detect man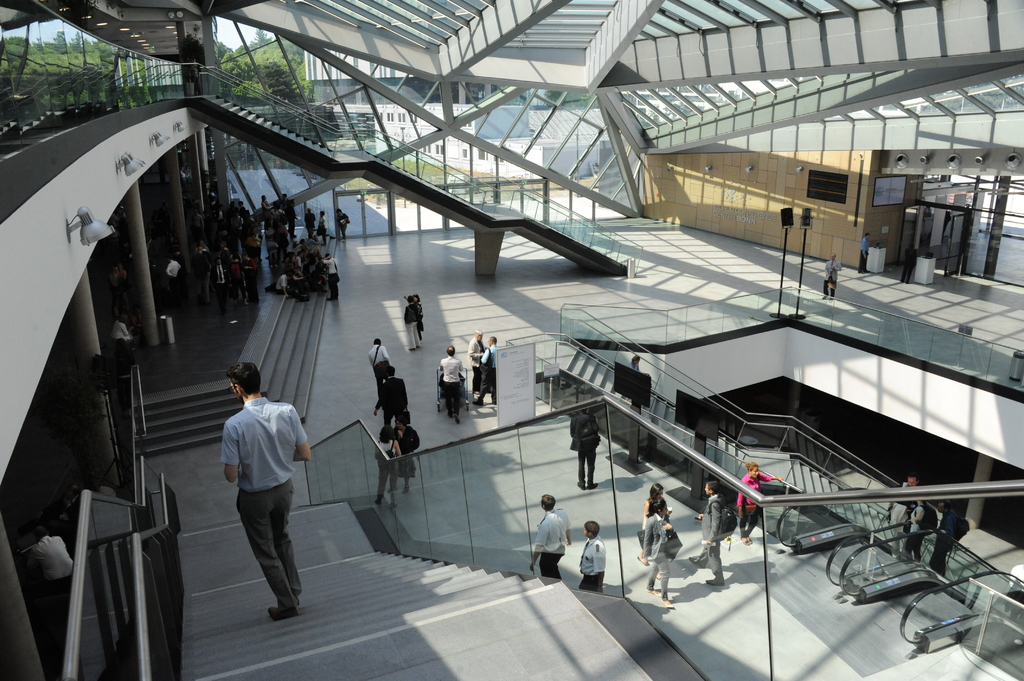
x1=403 y1=296 x2=422 y2=349
